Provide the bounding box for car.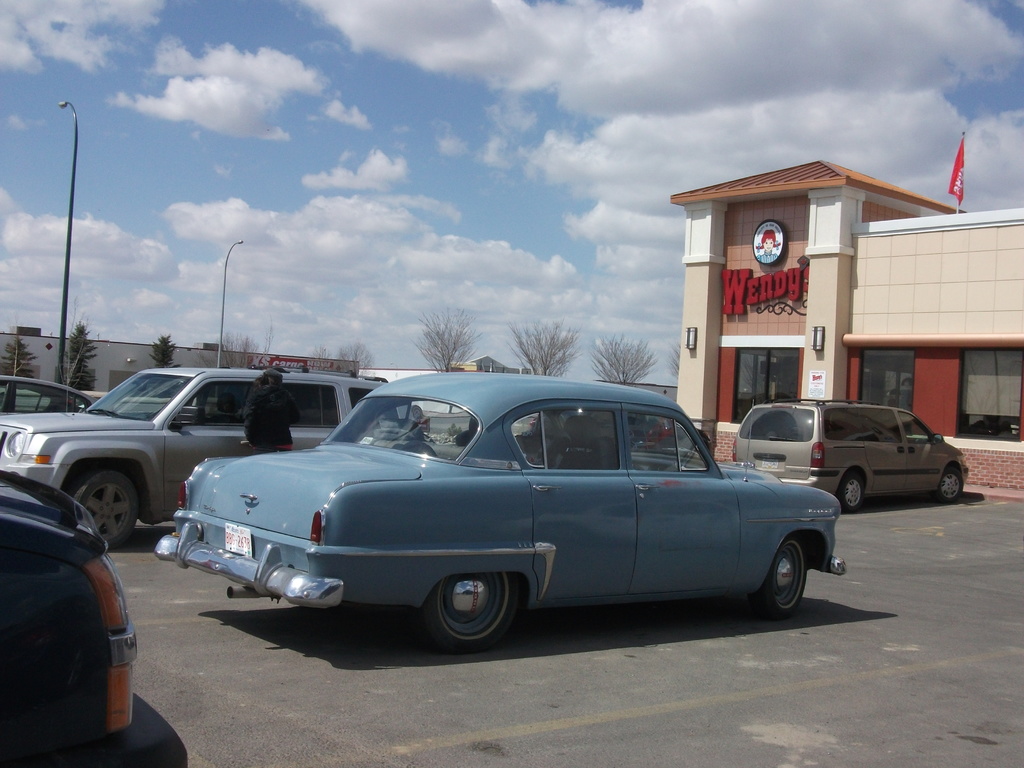
Rect(4, 375, 99, 428).
